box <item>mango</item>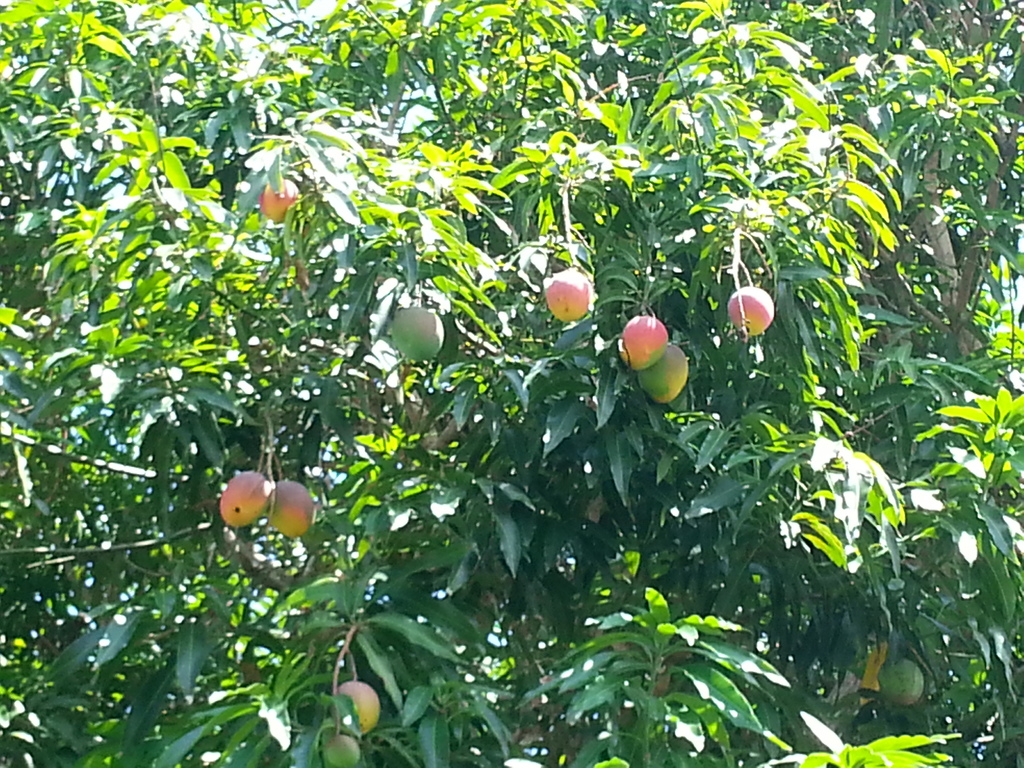
[321,725,360,767]
